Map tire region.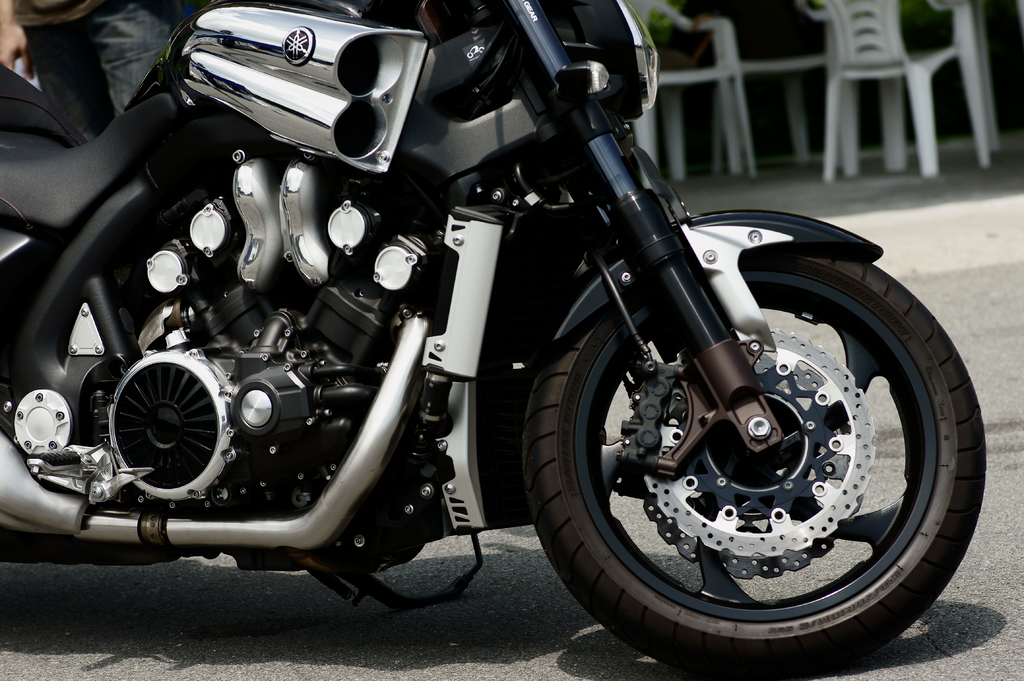
Mapped to (513,236,984,678).
